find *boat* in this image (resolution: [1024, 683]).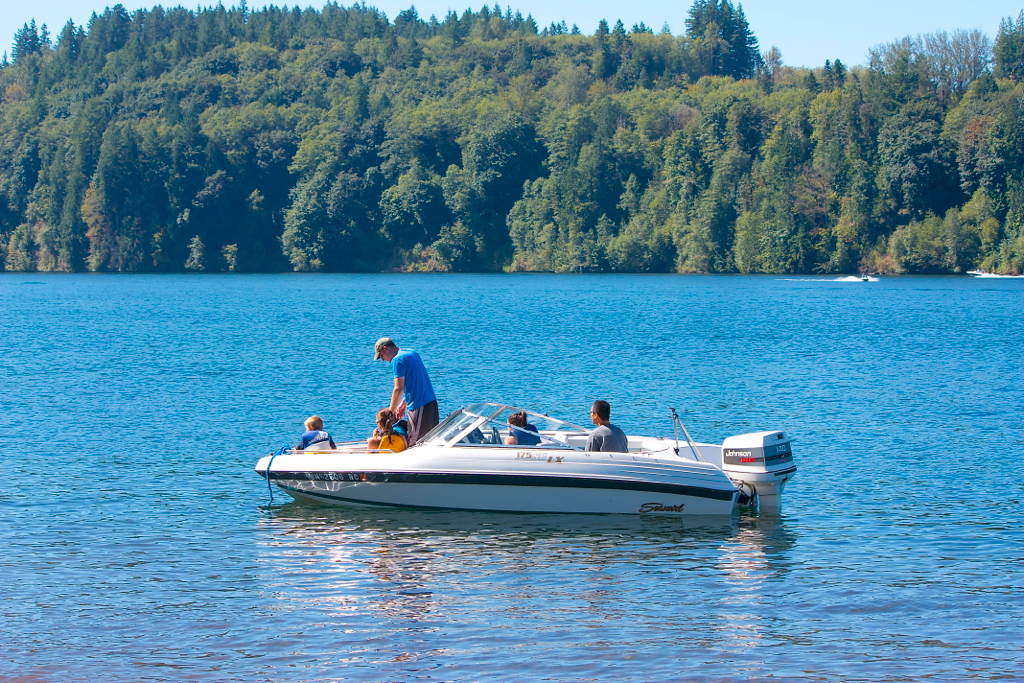
bbox=(836, 264, 873, 287).
